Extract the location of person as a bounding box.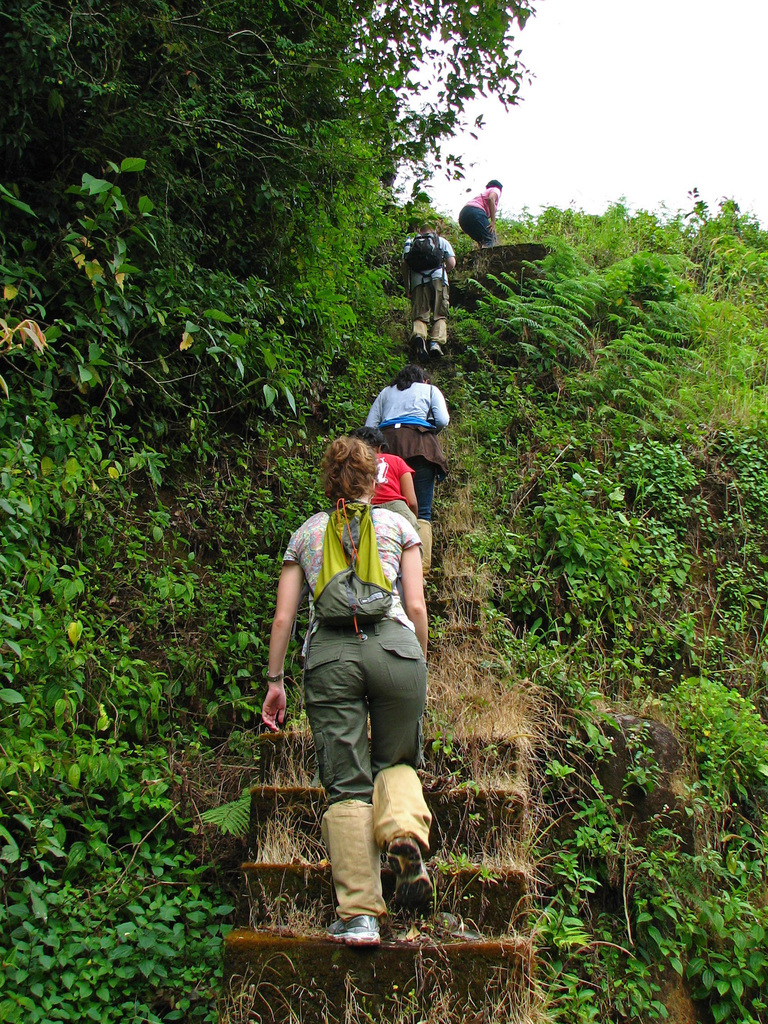
bbox(257, 435, 427, 947).
